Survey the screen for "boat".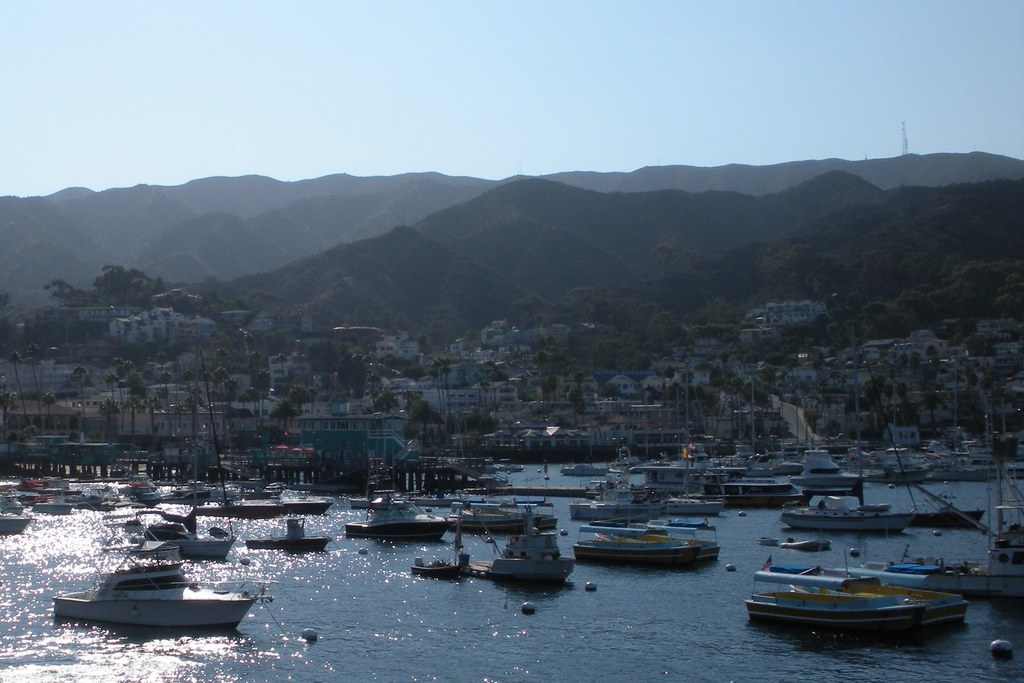
Survey found: {"x1": 577, "y1": 517, "x2": 703, "y2": 568}.
